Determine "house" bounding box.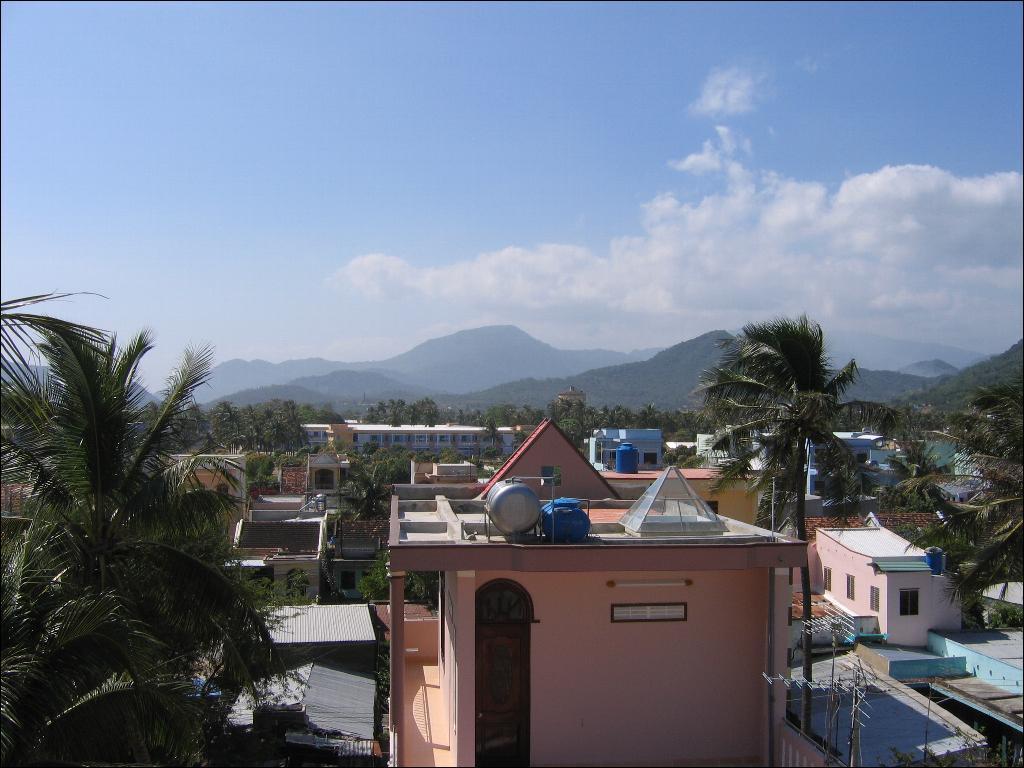
Determined: box(813, 523, 966, 648).
